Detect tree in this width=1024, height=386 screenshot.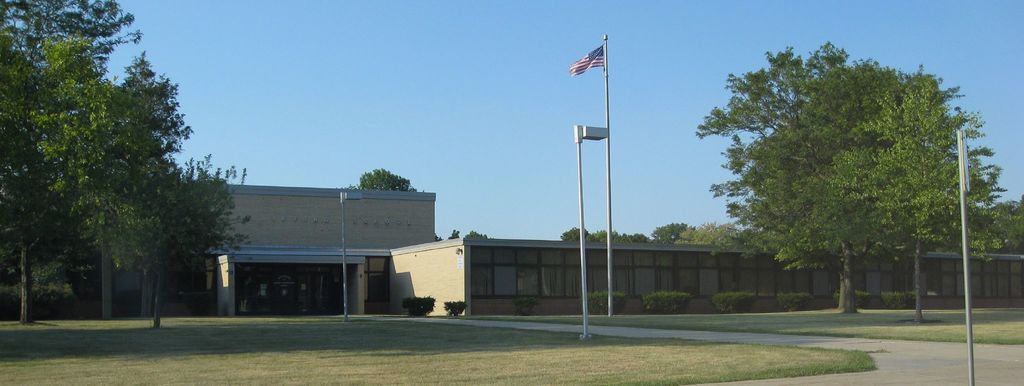
Detection: x1=84, y1=150, x2=254, y2=326.
